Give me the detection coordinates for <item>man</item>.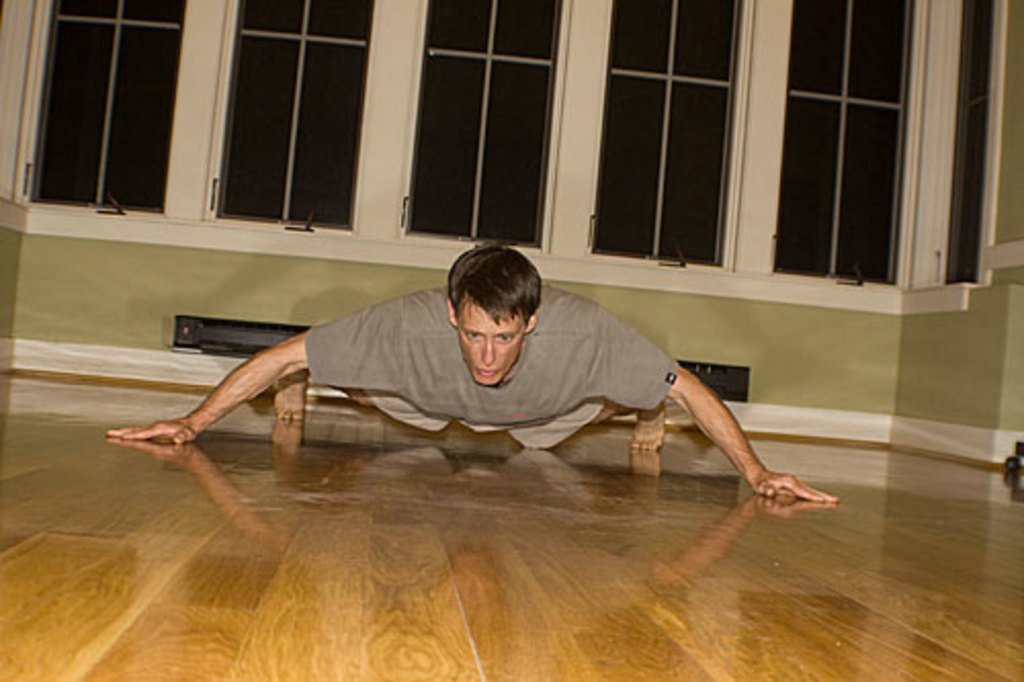
{"x1": 109, "y1": 240, "x2": 842, "y2": 502}.
